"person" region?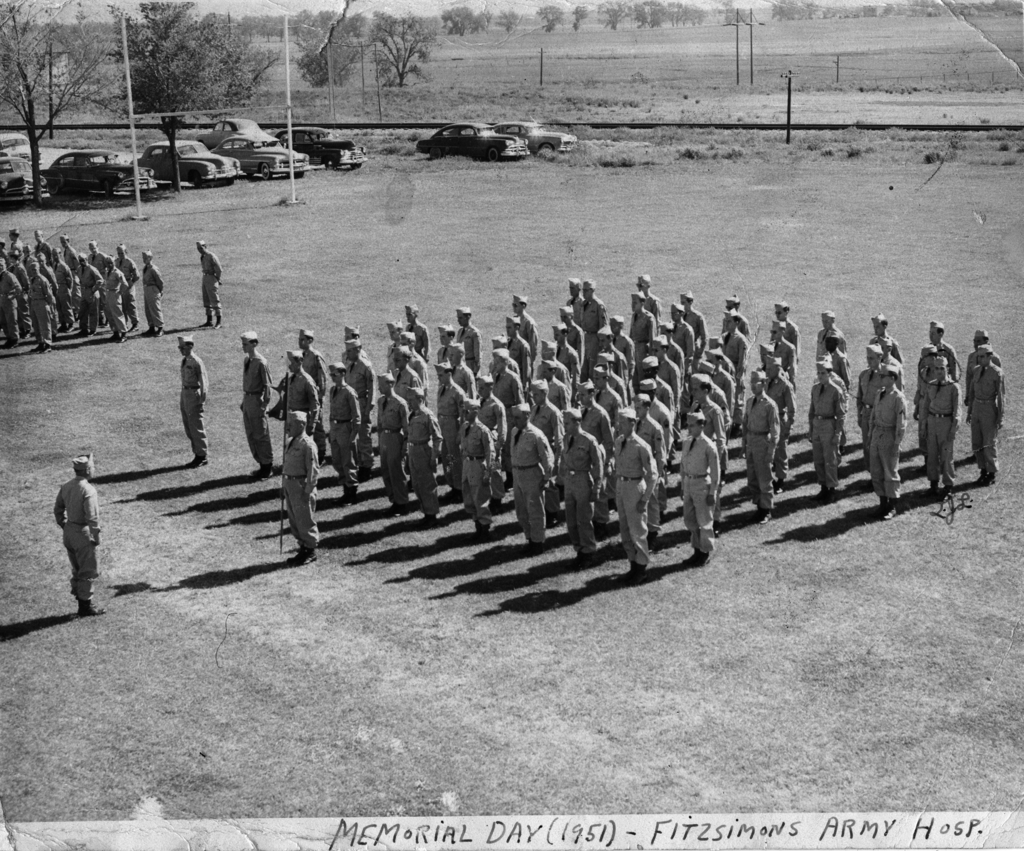
bbox=(571, 278, 607, 369)
